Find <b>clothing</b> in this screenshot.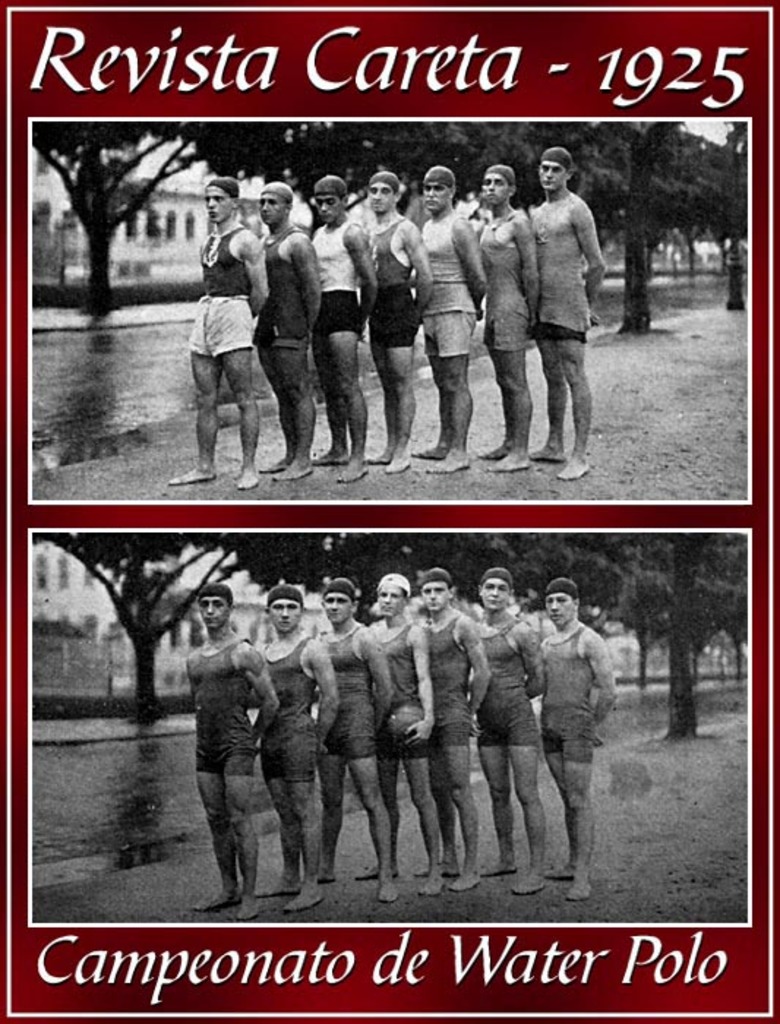
The bounding box for <b>clothing</b> is bbox=[309, 221, 360, 339].
